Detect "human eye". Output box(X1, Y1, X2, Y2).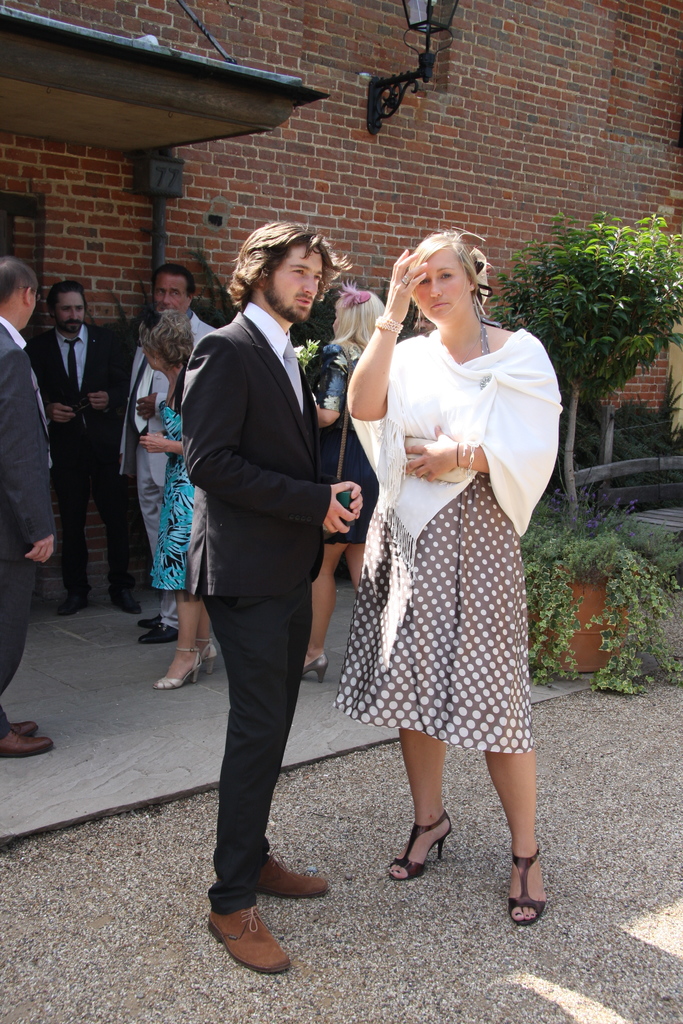
box(286, 263, 308, 277).
